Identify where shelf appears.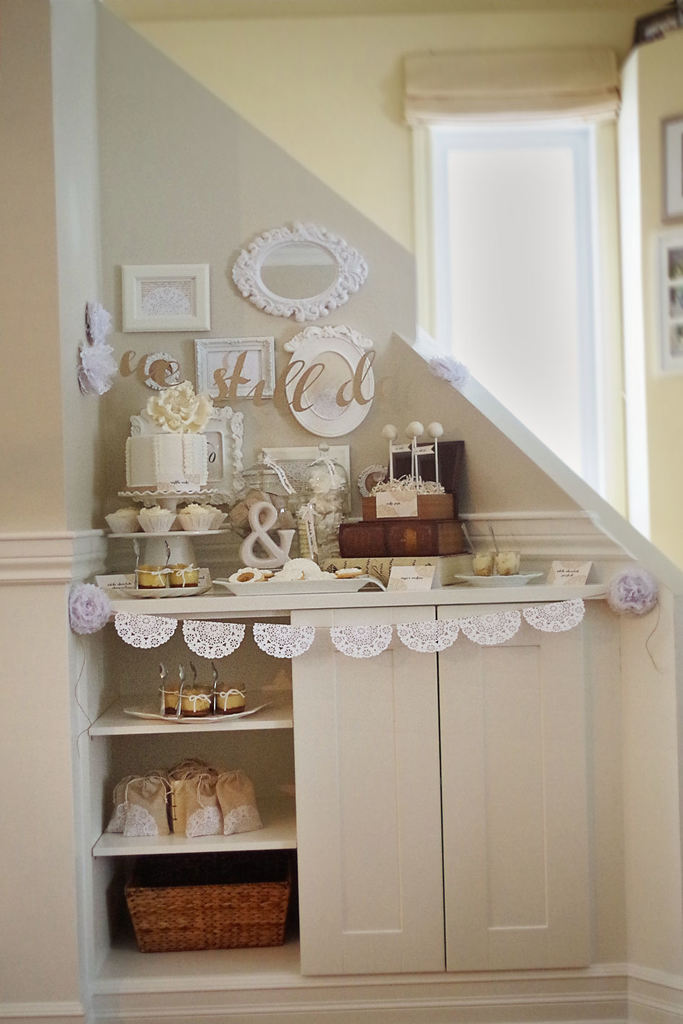
Appears at [59, 561, 624, 982].
